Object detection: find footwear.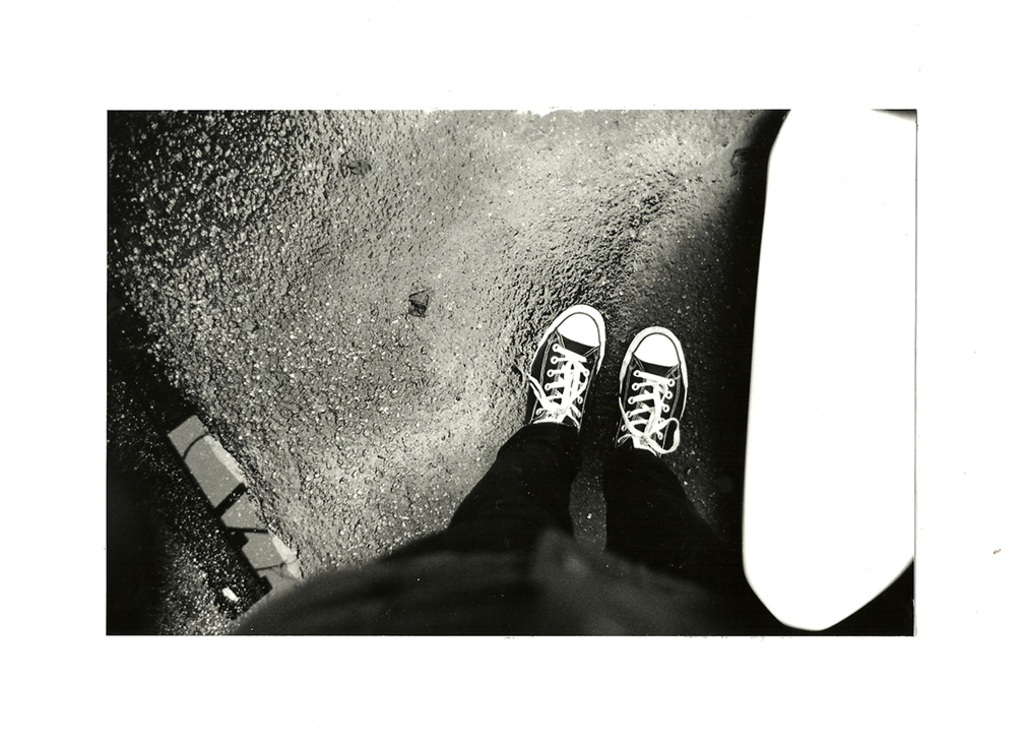
rect(513, 295, 607, 436).
